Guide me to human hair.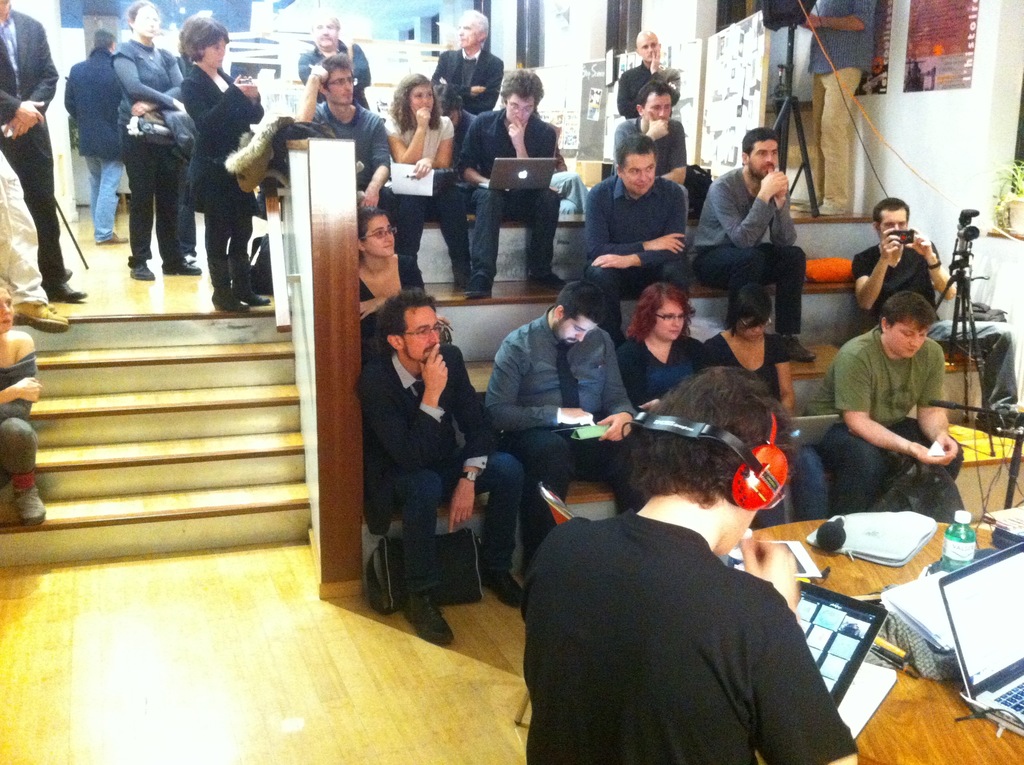
Guidance: x1=551, y1=281, x2=607, y2=325.
